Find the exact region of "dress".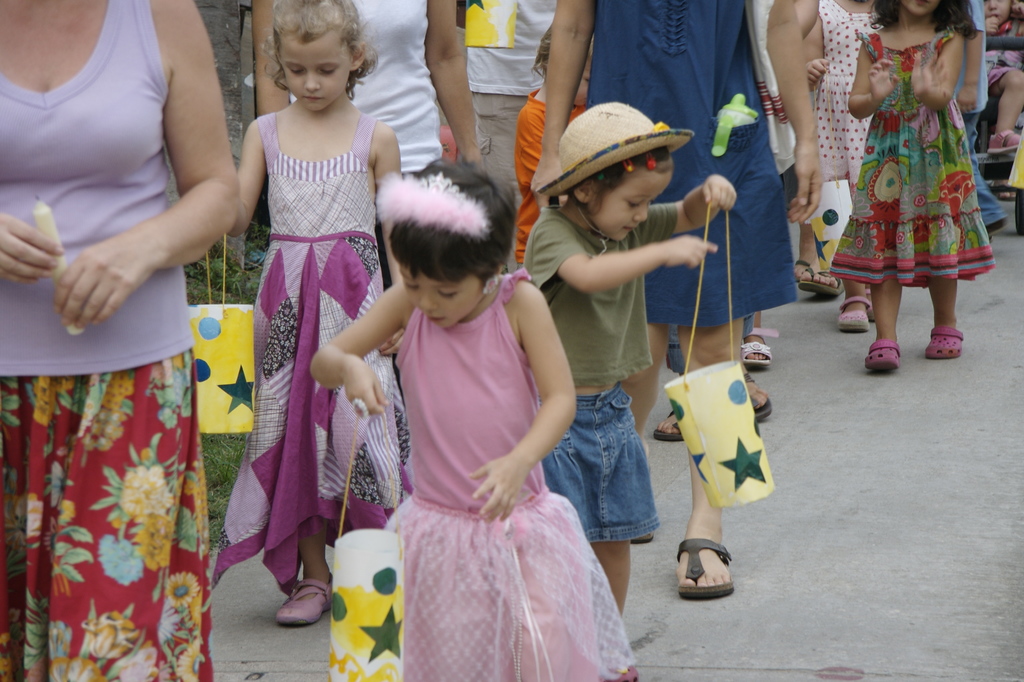
Exact region: bbox(205, 106, 414, 592).
